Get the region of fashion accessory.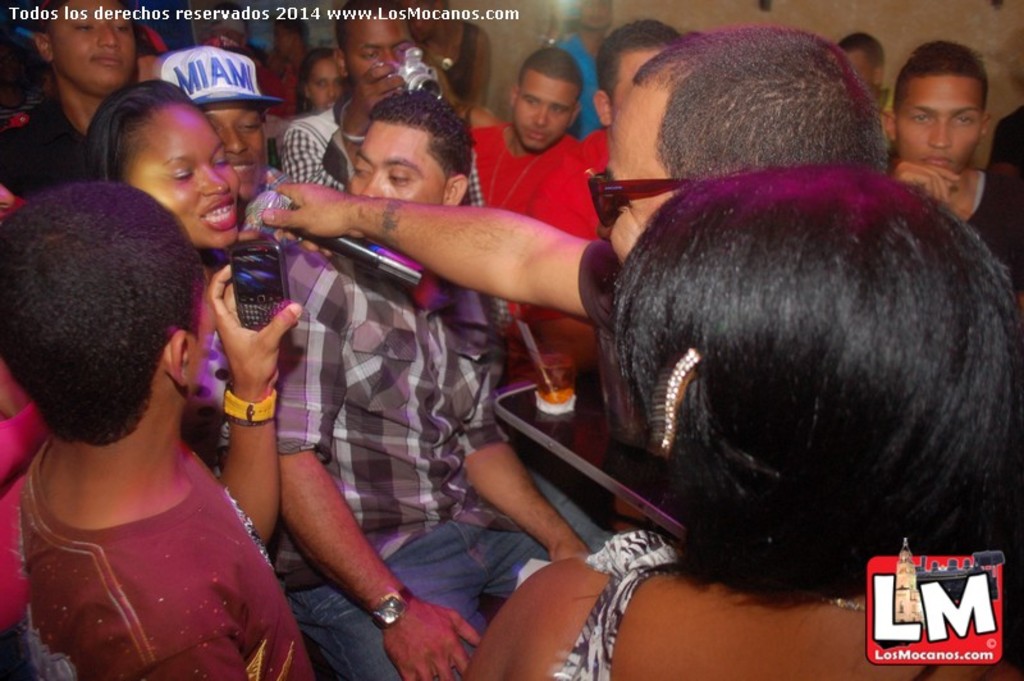
<bbox>155, 41, 283, 110</bbox>.
